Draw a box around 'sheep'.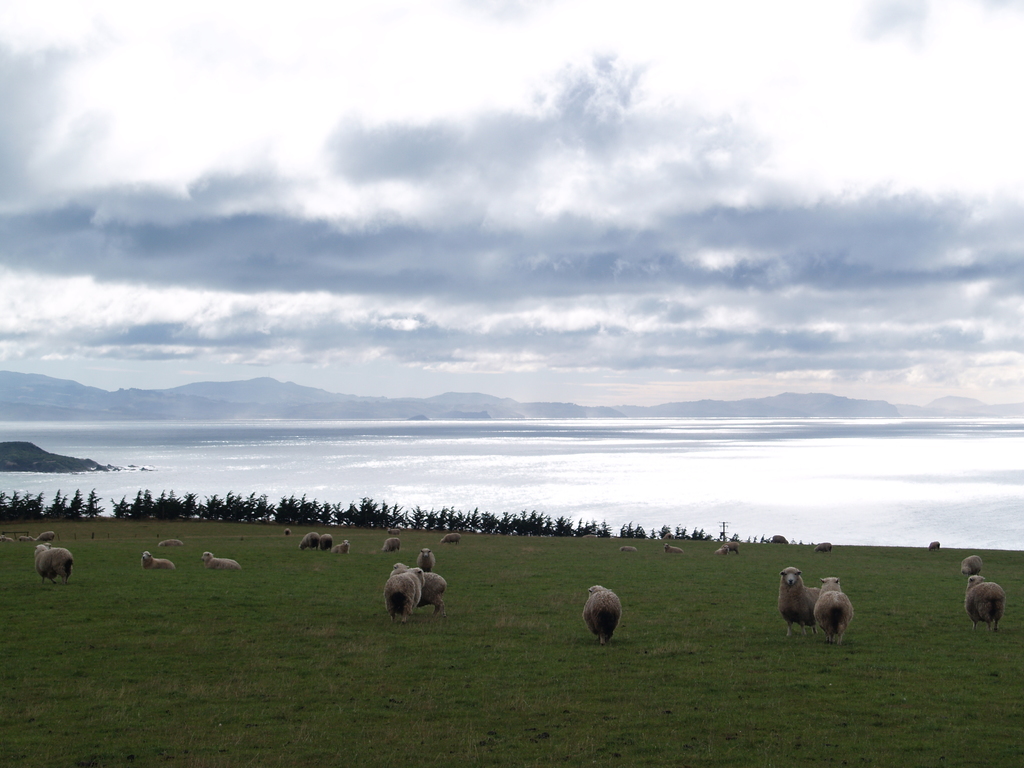
bbox=(320, 533, 334, 554).
